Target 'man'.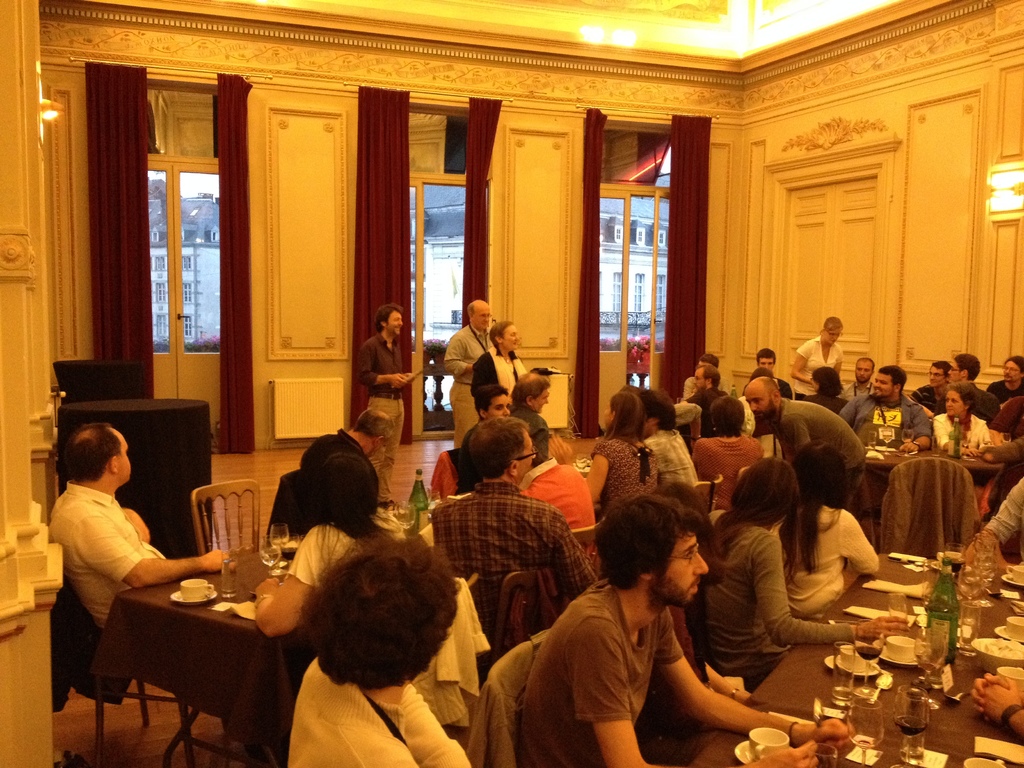
Target region: (x1=843, y1=356, x2=876, y2=403).
